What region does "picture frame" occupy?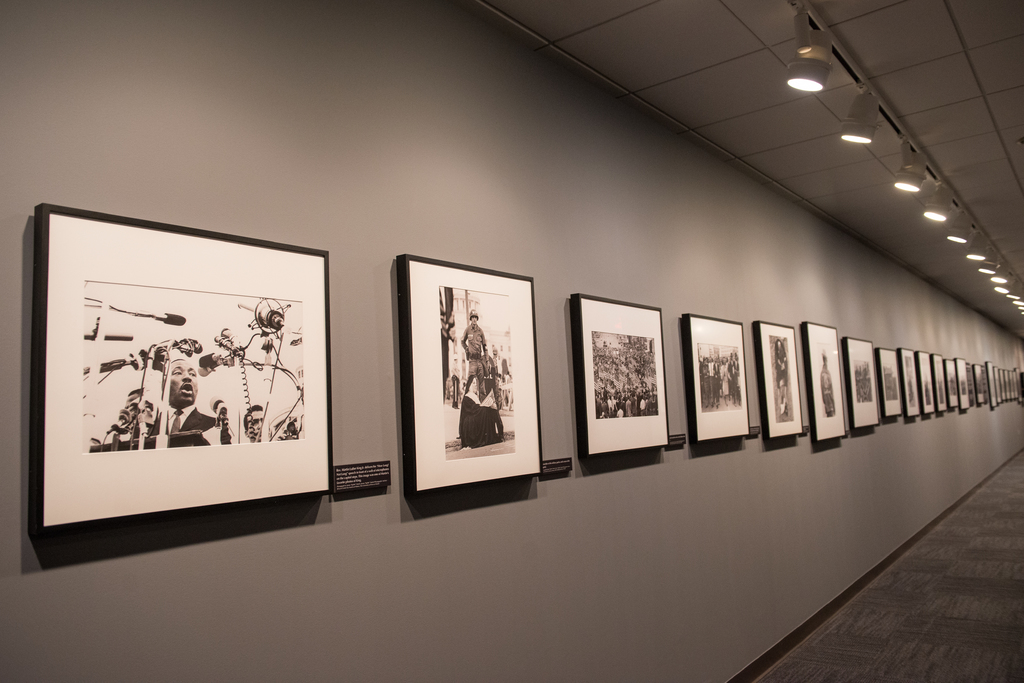
detection(0, 186, 353, 557).
